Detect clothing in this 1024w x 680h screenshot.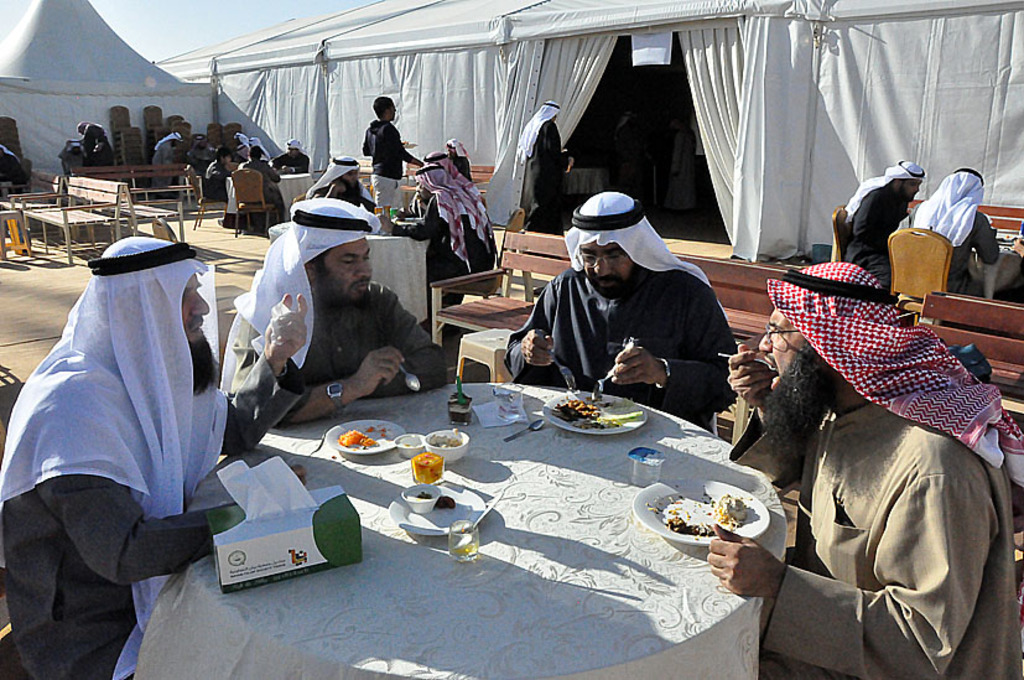
Detection: {"left": 227, "top": 199, "right": 453, "bottom": 427}.
